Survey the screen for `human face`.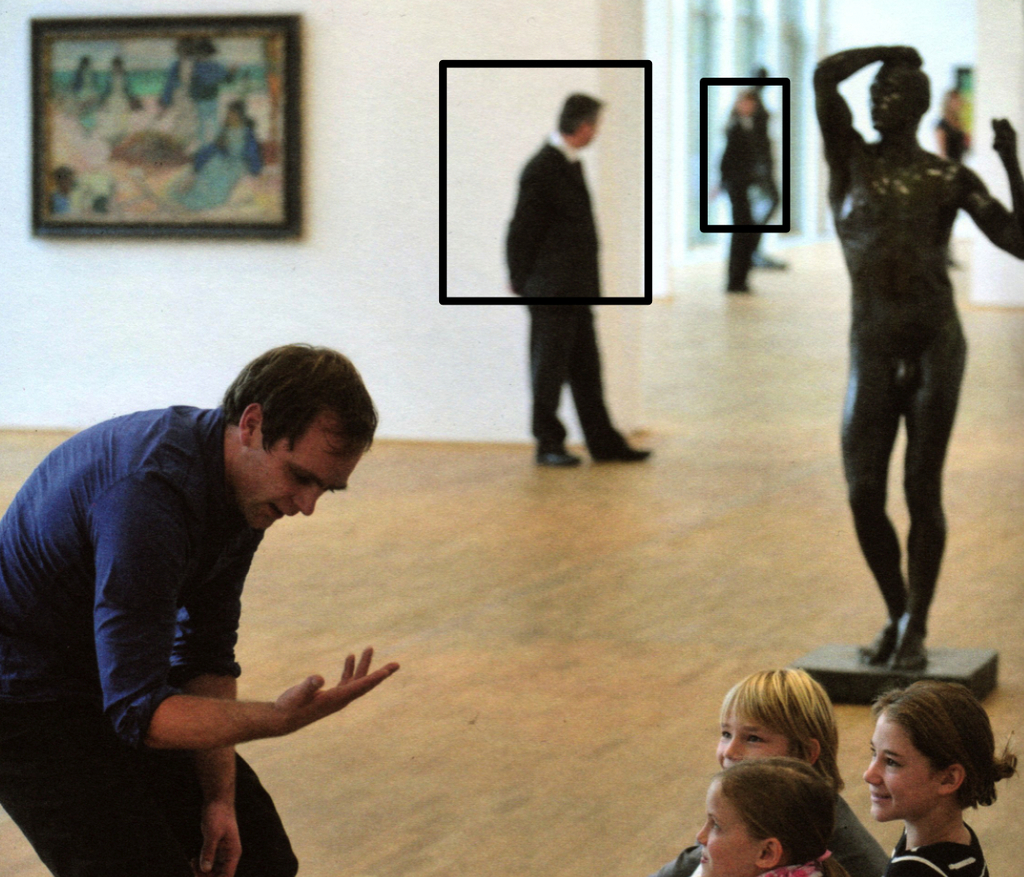
Survey found: x1=587 y1=119 x2=599 y2=145.
